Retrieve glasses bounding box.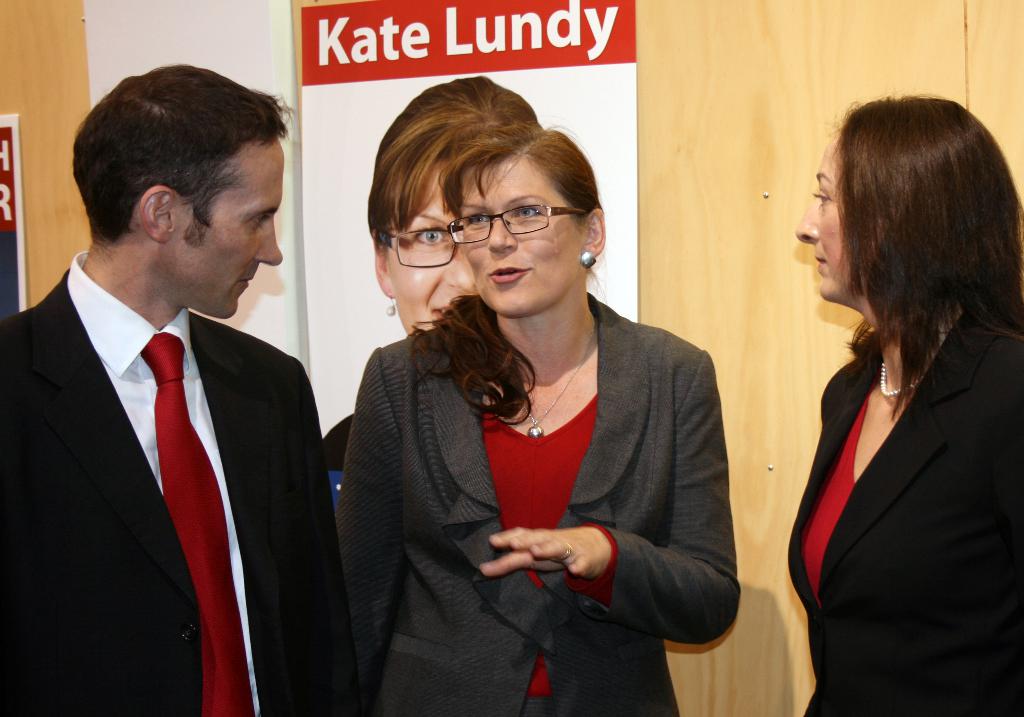
Bounding box: 379:226:459:268.
